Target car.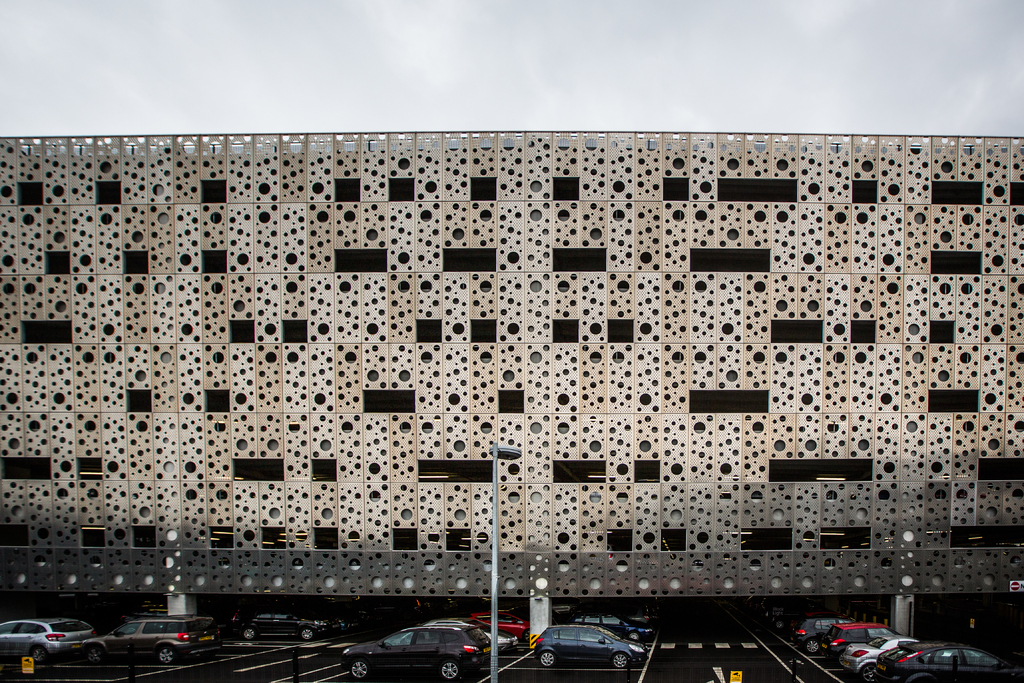
Target region: box(3, 616, 106, 662).
